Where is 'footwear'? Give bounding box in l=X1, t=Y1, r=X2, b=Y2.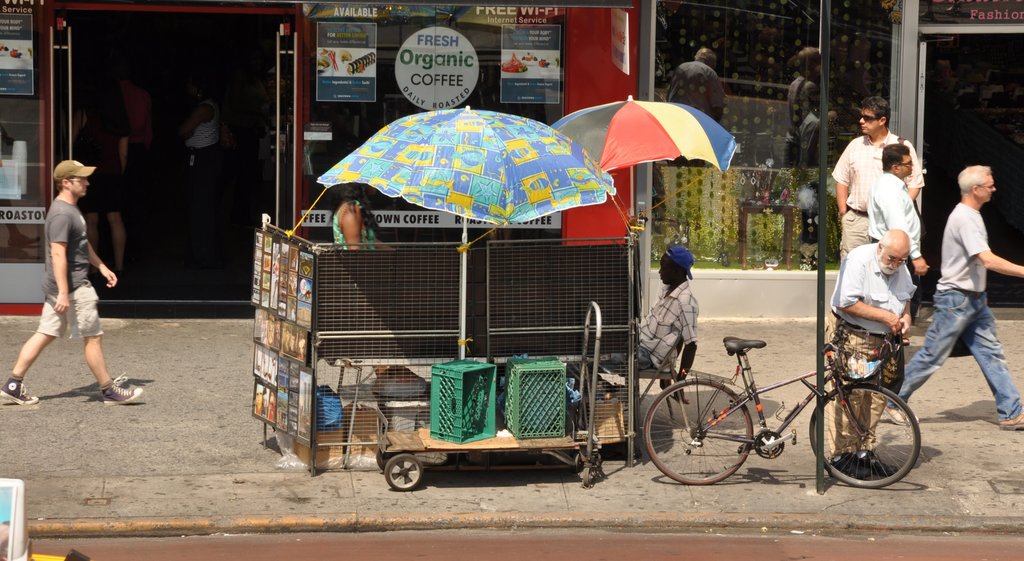
l=996, t=405, r=1023, b=434.
